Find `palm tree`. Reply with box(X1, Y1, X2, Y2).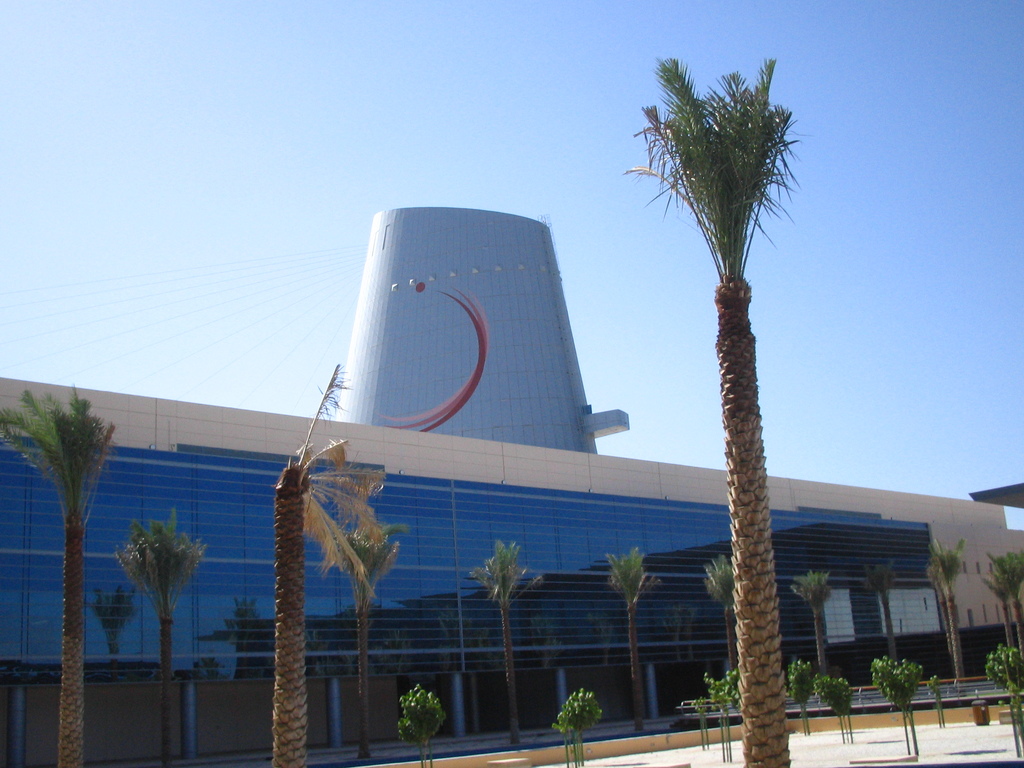
box(790, 564, 830, 758).
